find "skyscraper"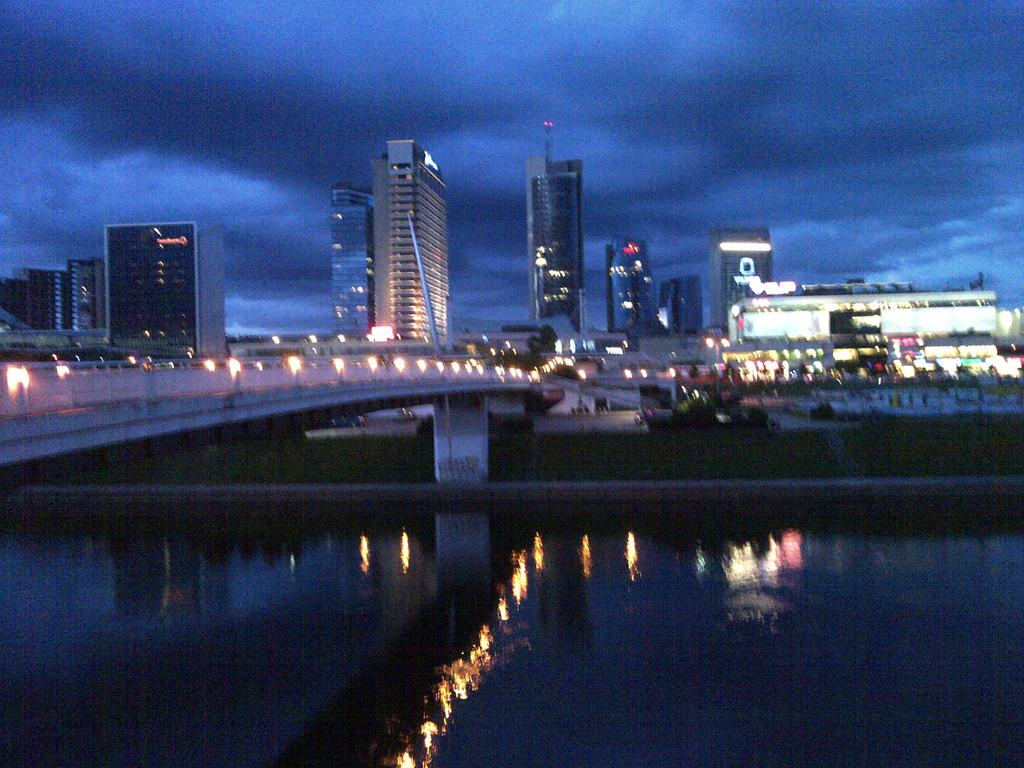
{"x1": 330, "y1": 116, "x2": 458, "y2": 366}
